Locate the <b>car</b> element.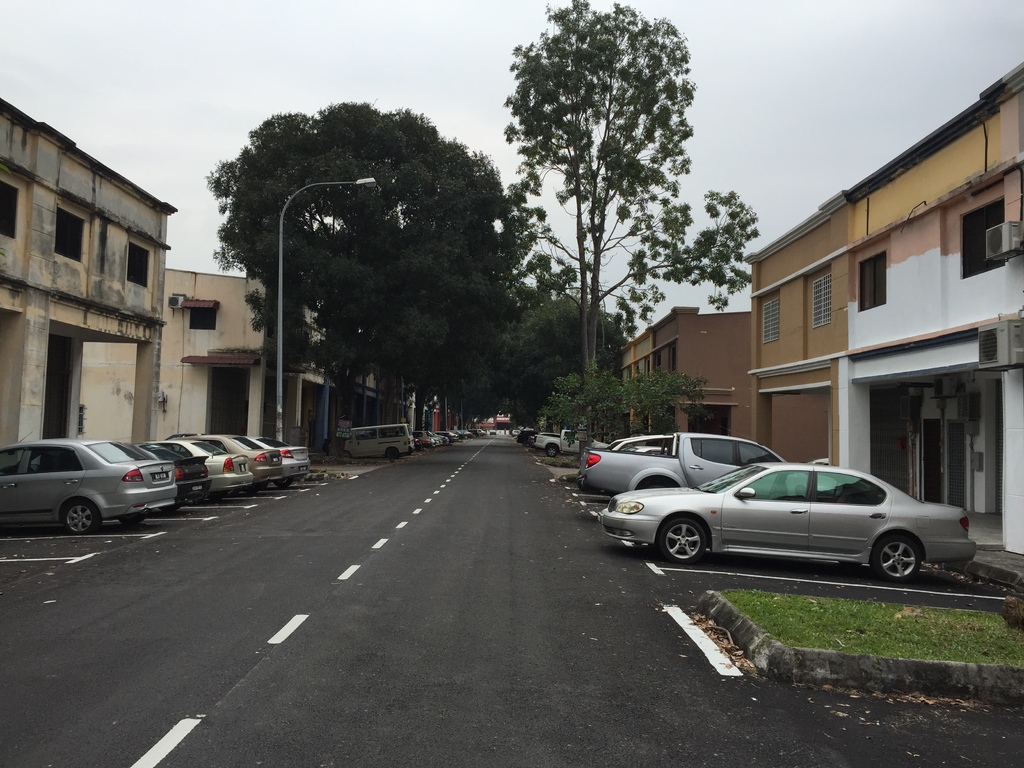
Element bbox: Rect(243, 434, 308, 490).
